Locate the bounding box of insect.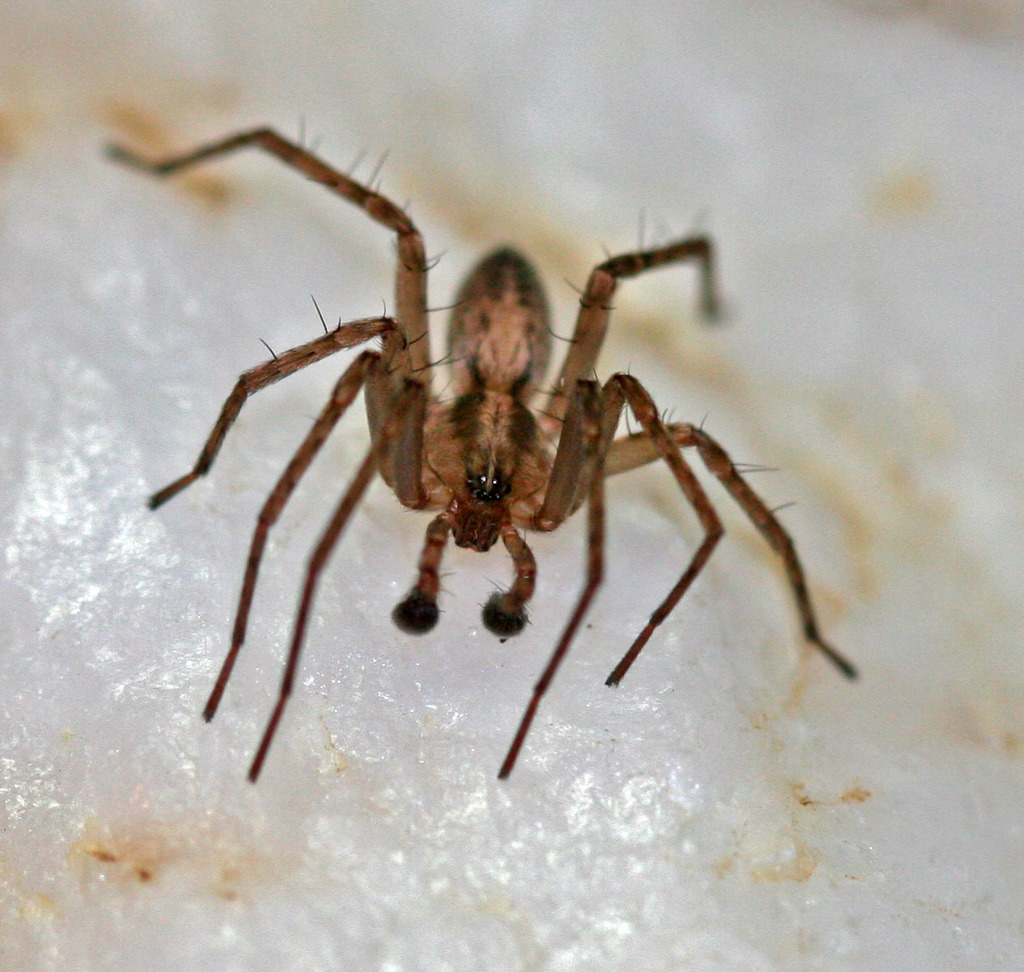
Bounding box: locate(96, 112, 860, 785).
